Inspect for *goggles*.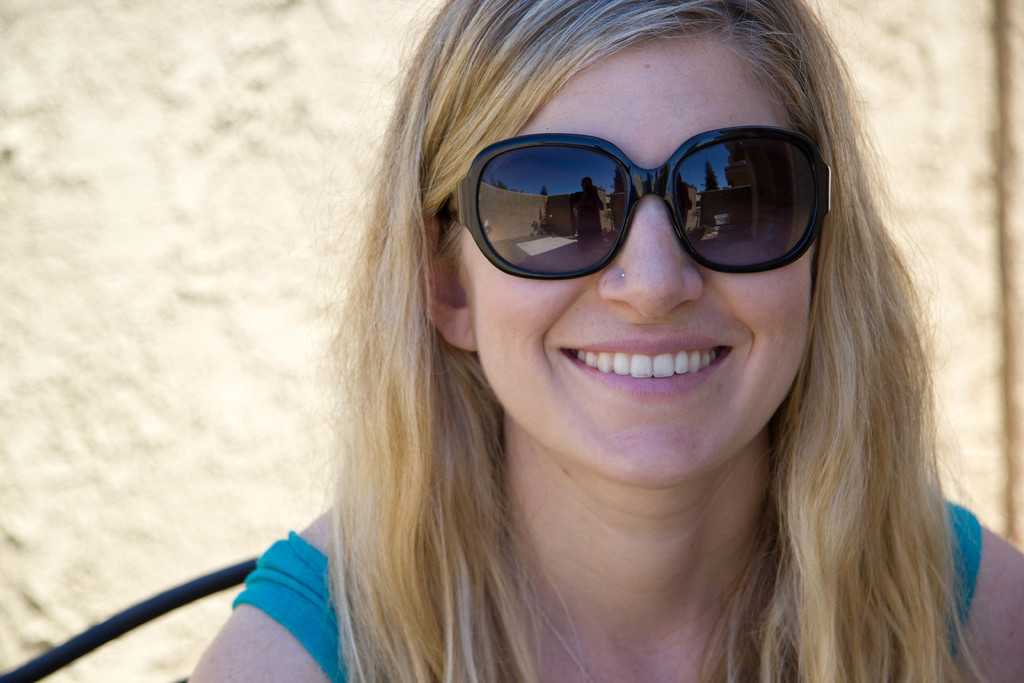
Inspection: region(461, 126, 838, 284).
